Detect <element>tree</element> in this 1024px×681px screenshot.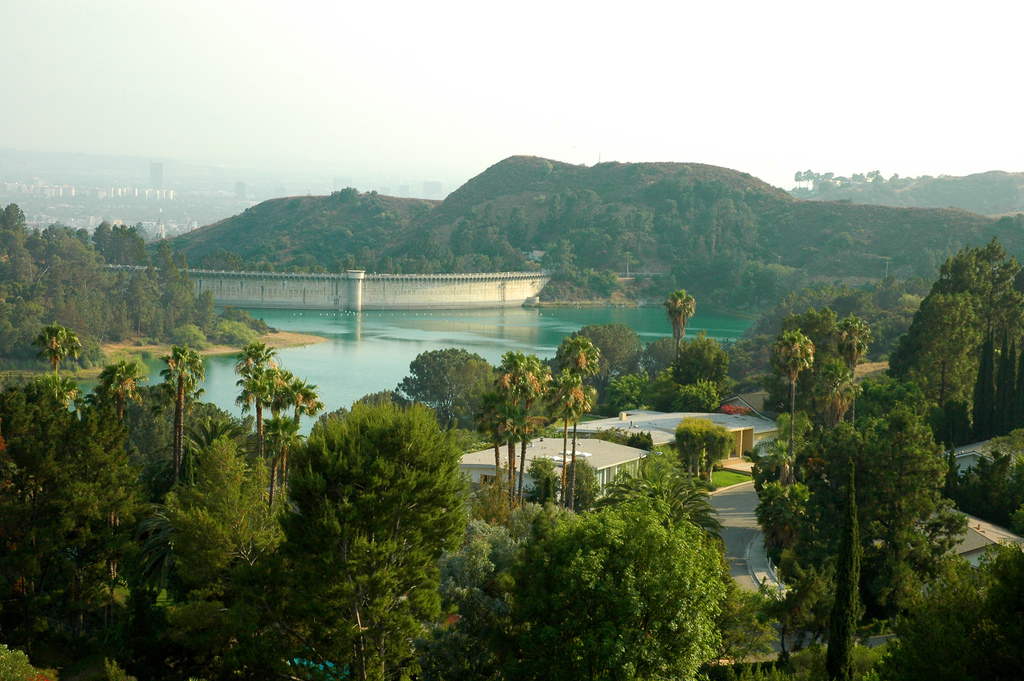
Detection: [752,300,989,643].
